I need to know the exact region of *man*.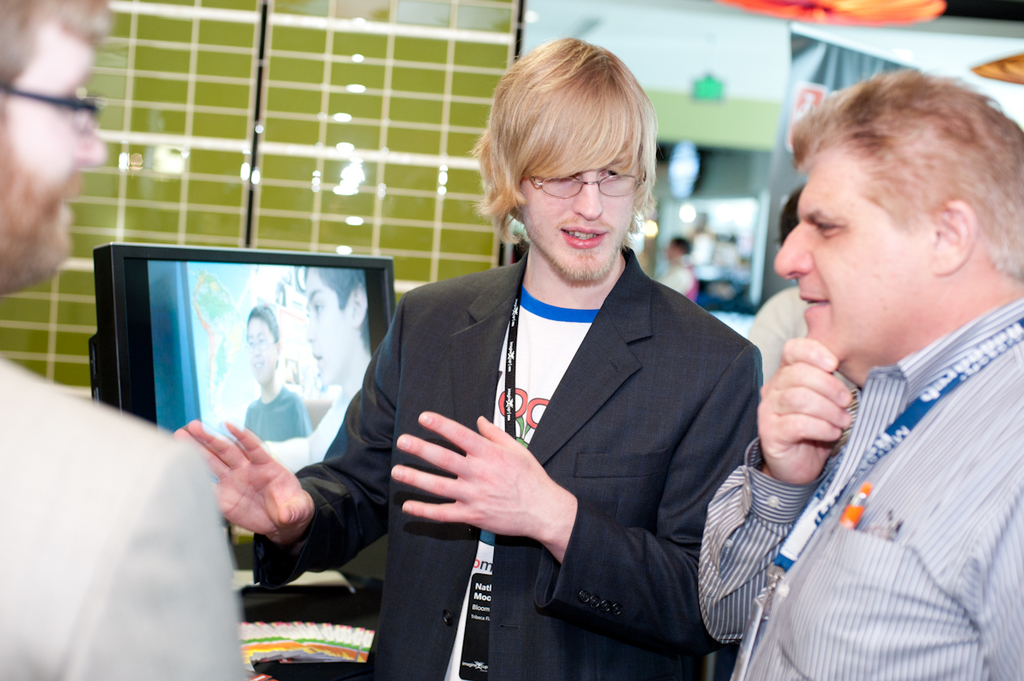
Region: rect(730, 102, 1023, 660).
